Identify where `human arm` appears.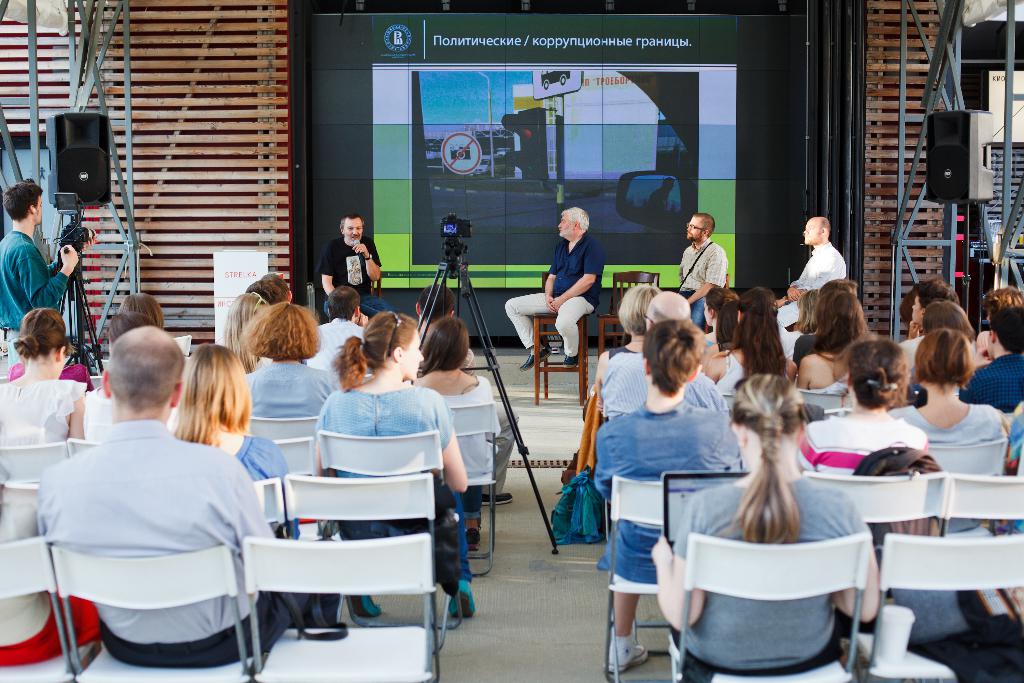
Appears at left=64, top=375, right=88, bottom=440.
